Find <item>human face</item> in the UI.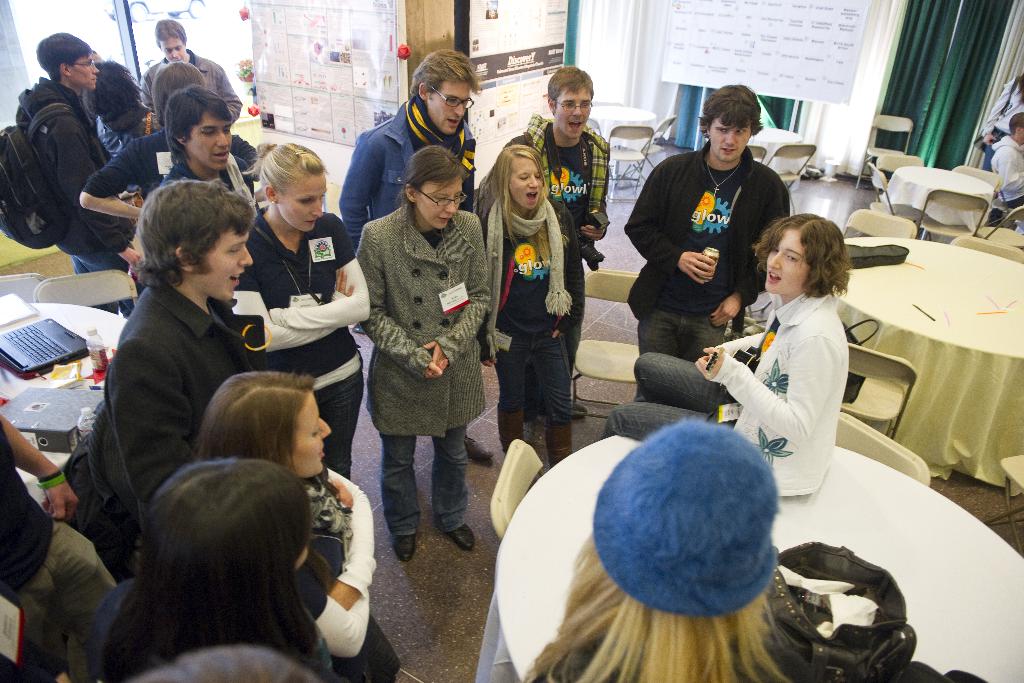
UI element at (183,104,233,173).
